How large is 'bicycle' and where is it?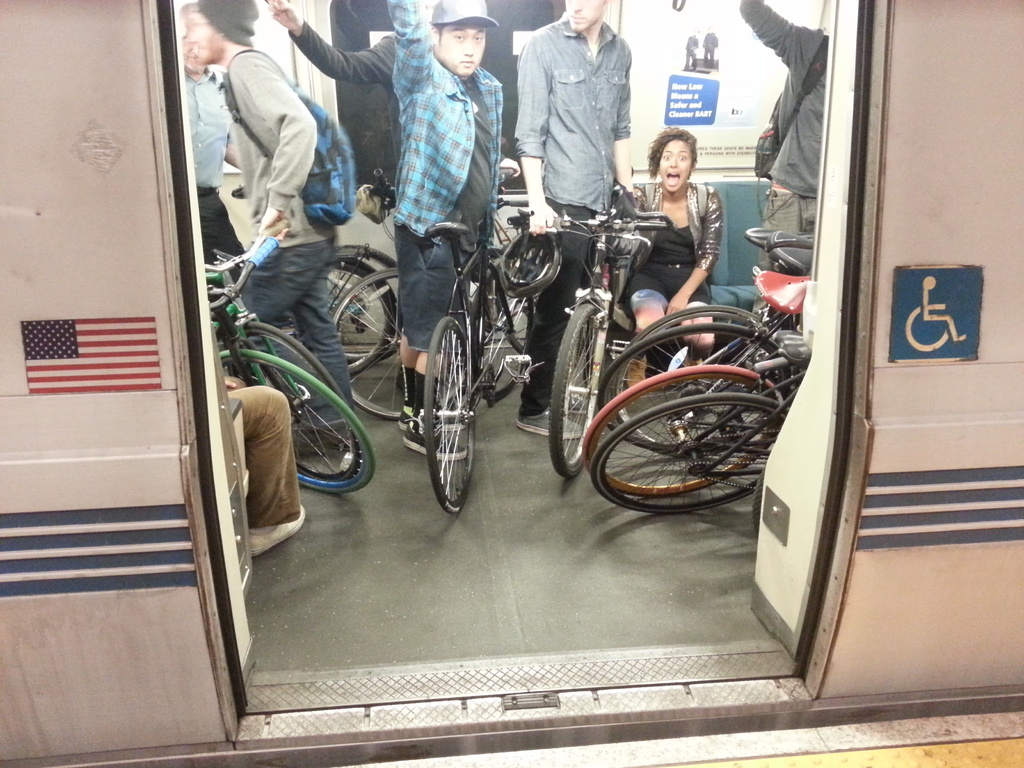
Bounding box: {"x1": 192, "y1": 252, "x2": 424, "y2": 435}.
